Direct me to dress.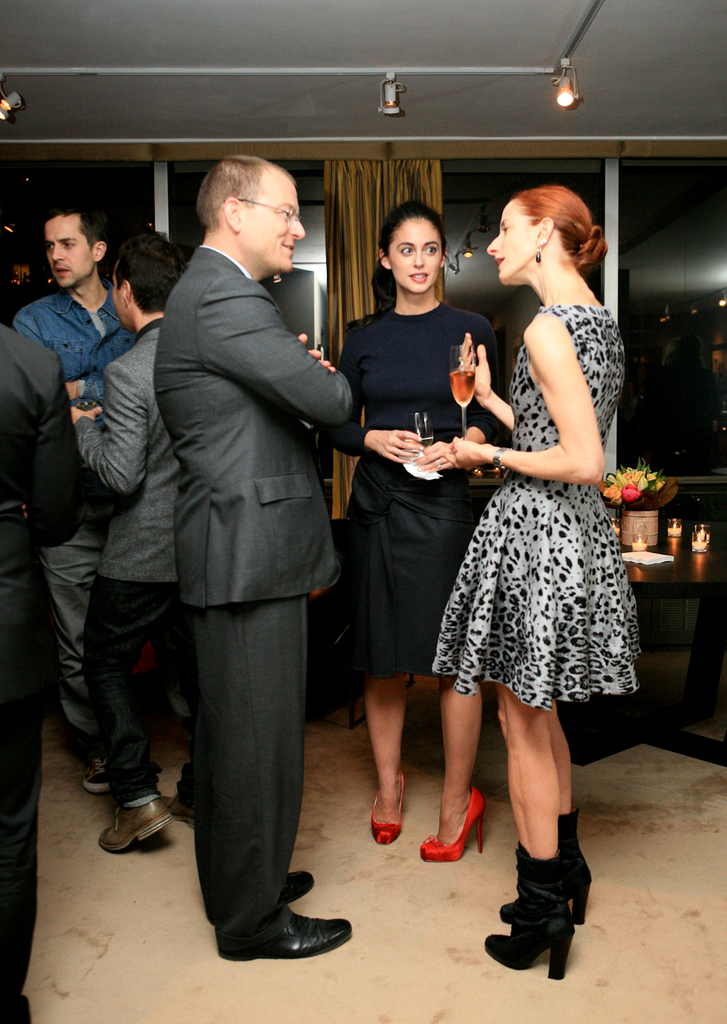
Direction: (330, 304, 508, 674).
